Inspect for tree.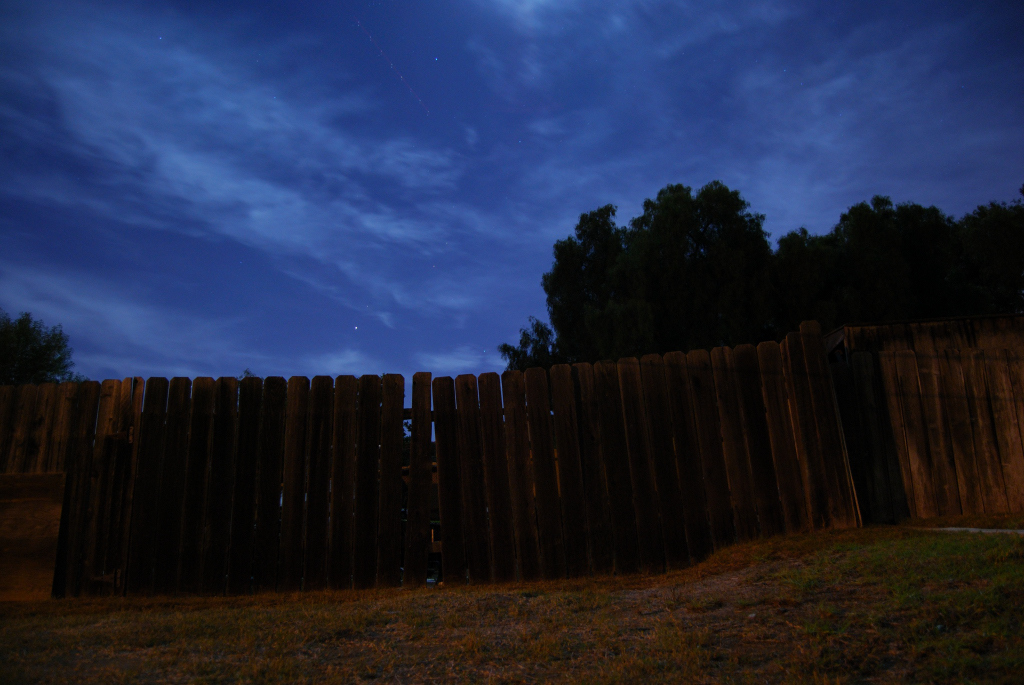
Inspection: bbox(519, 177, 793, 358).
